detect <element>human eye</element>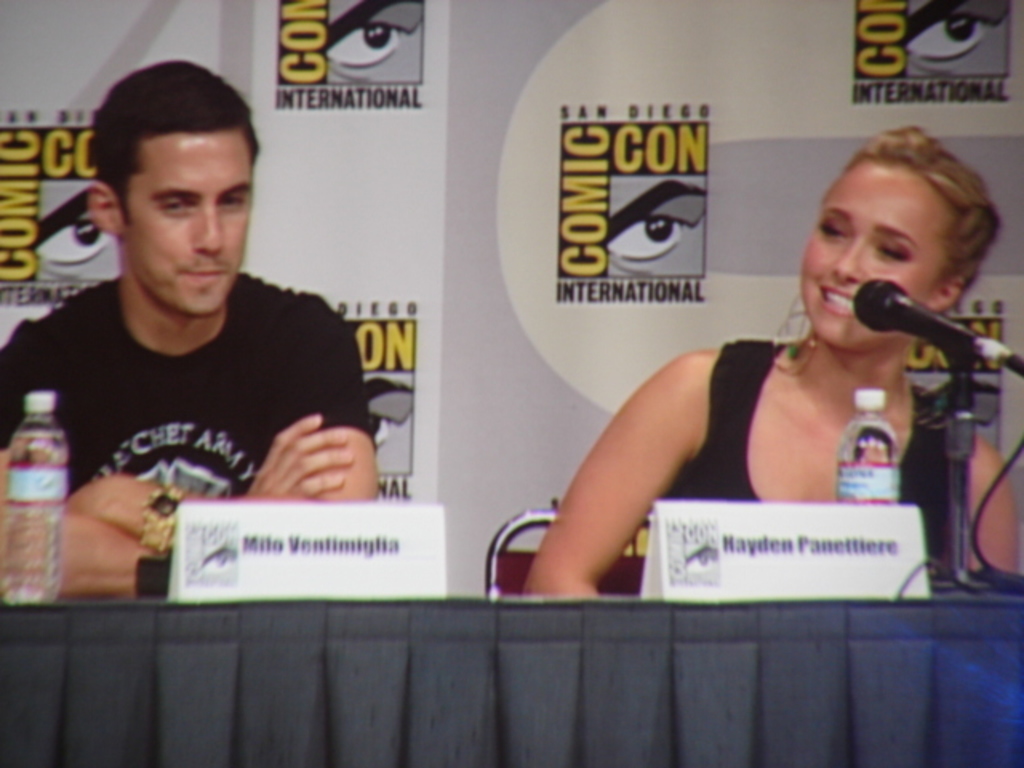
{"x1": 320, "y1": 14, "x2": 418, "y2": 85}
